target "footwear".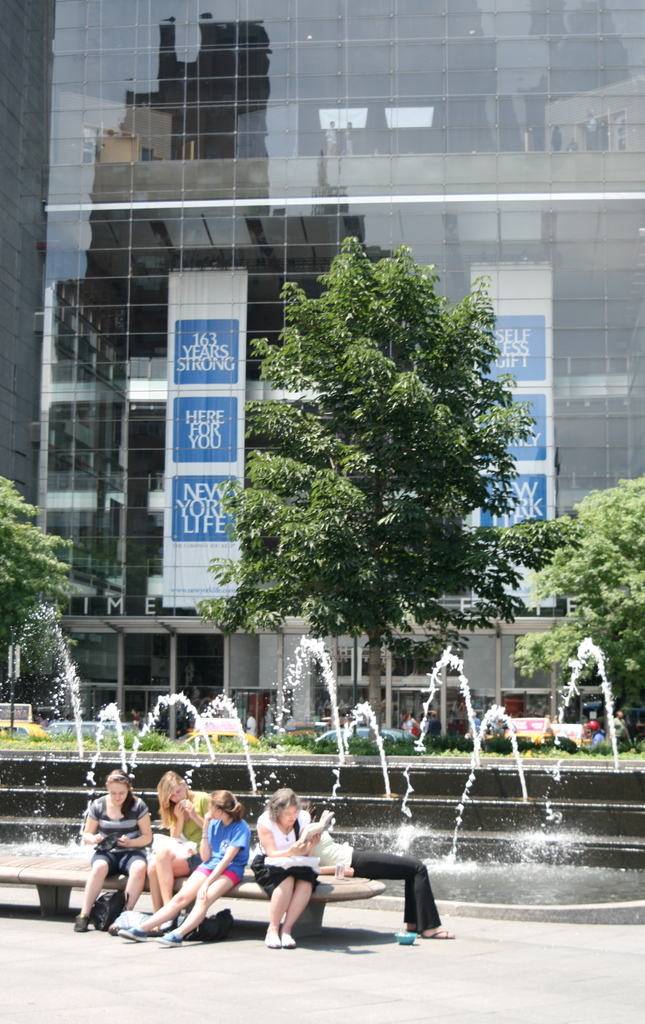
Target region: {"x1": 262, "y1": 931, "x2": 280, "y2": 950}.
